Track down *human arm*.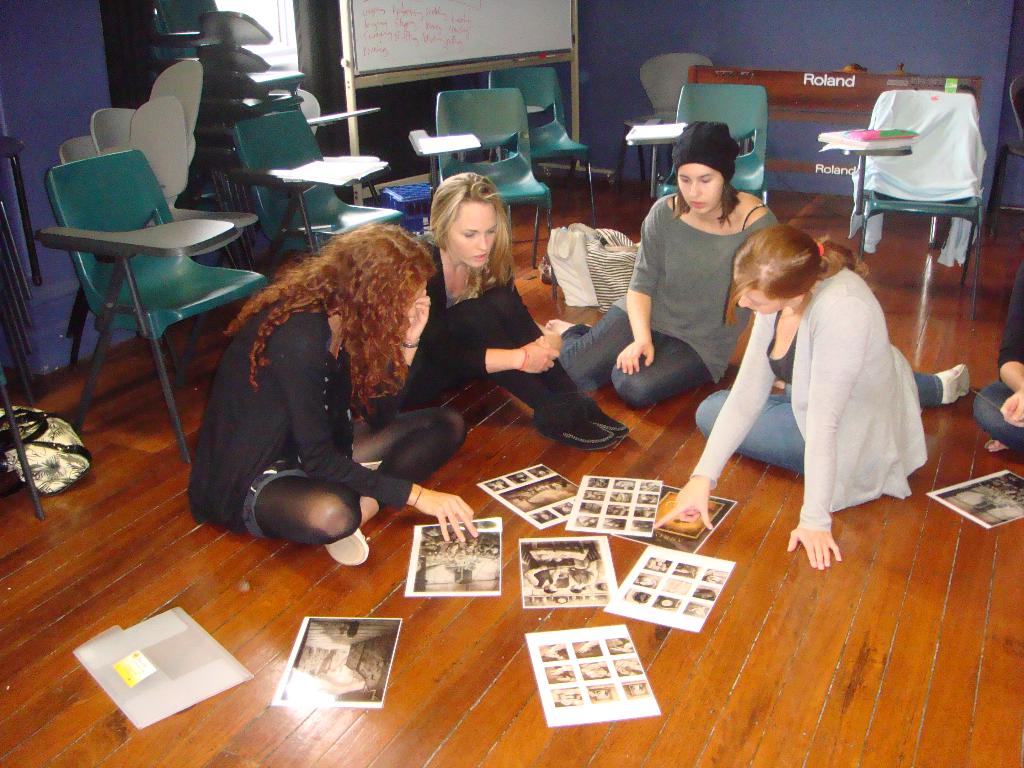
Tracked to 615 210 657 376.
